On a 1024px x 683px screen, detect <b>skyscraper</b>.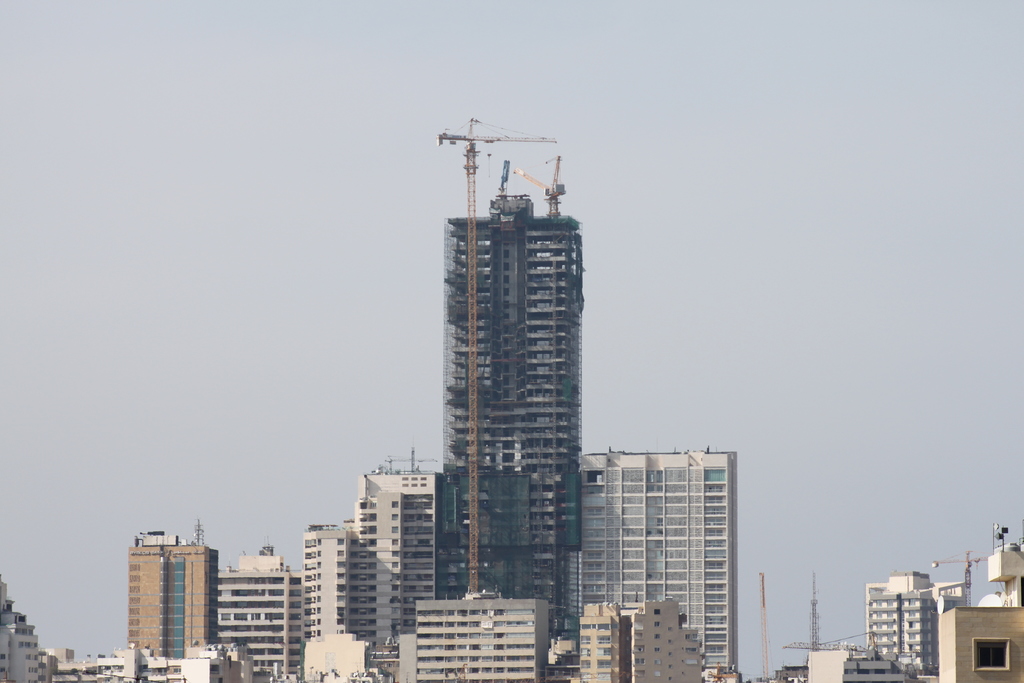
rect(105, 531, 222, 670).
